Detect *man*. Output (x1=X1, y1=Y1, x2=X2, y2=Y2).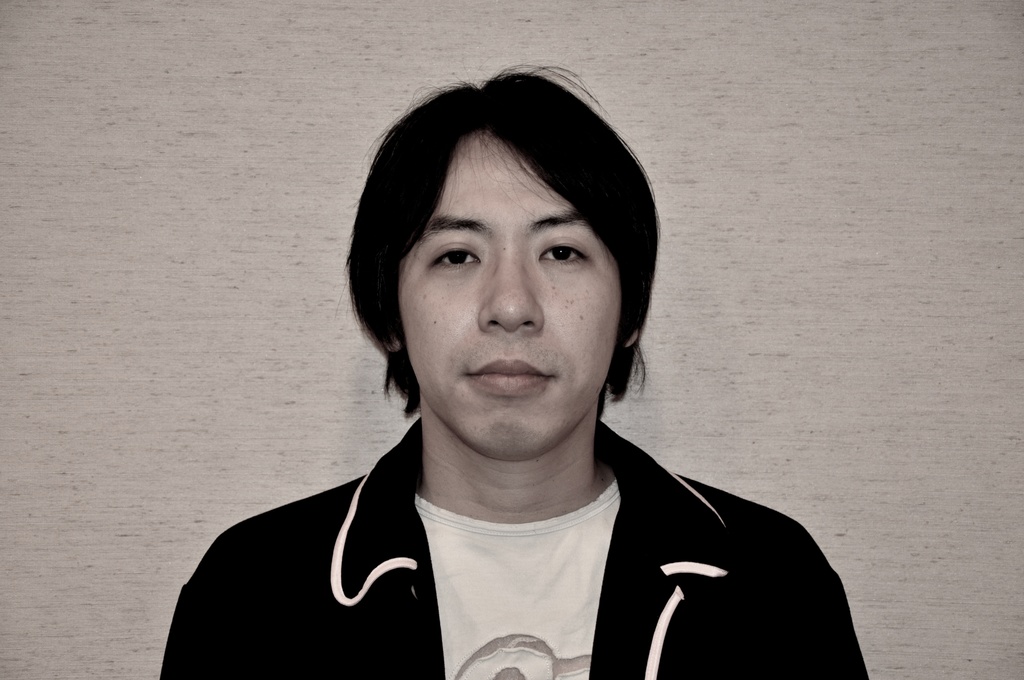
(x1=130, y1=65, x2=871, y2=679).
